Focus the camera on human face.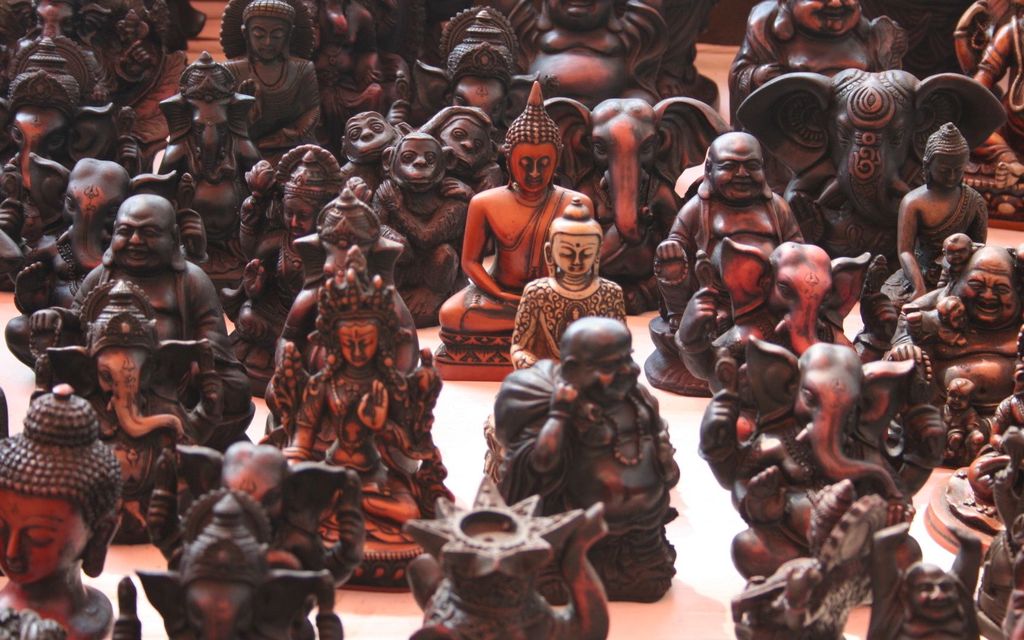
Focus region: {"x1": 947, "y1": 378, "x2": 970, "y2": 412}.
